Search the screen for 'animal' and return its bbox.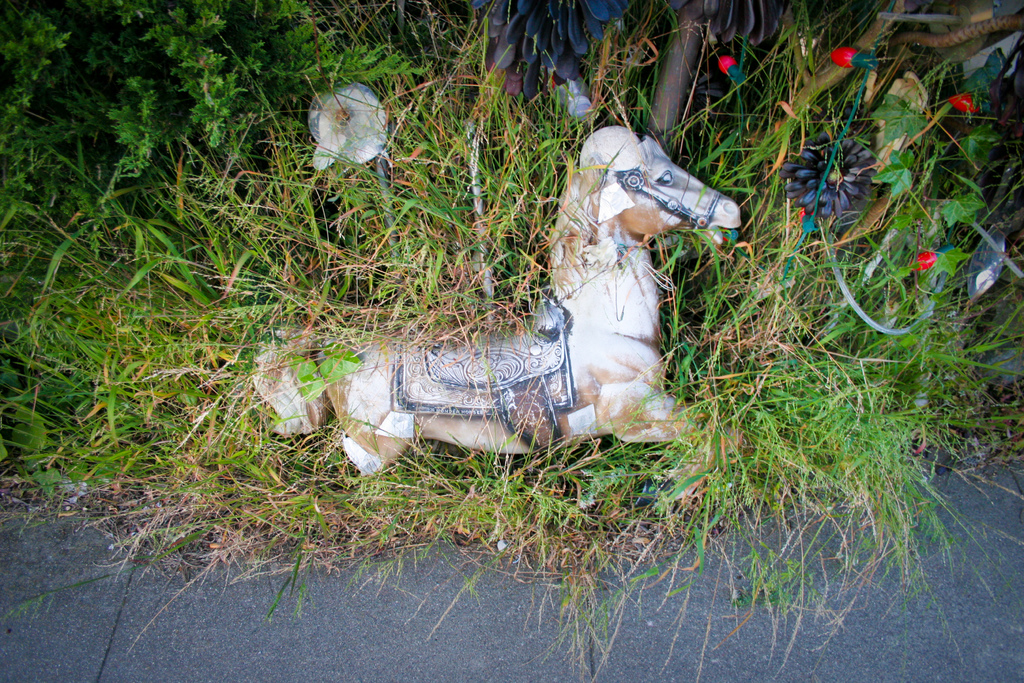
Found: rect(259, 129, 743, 514).
